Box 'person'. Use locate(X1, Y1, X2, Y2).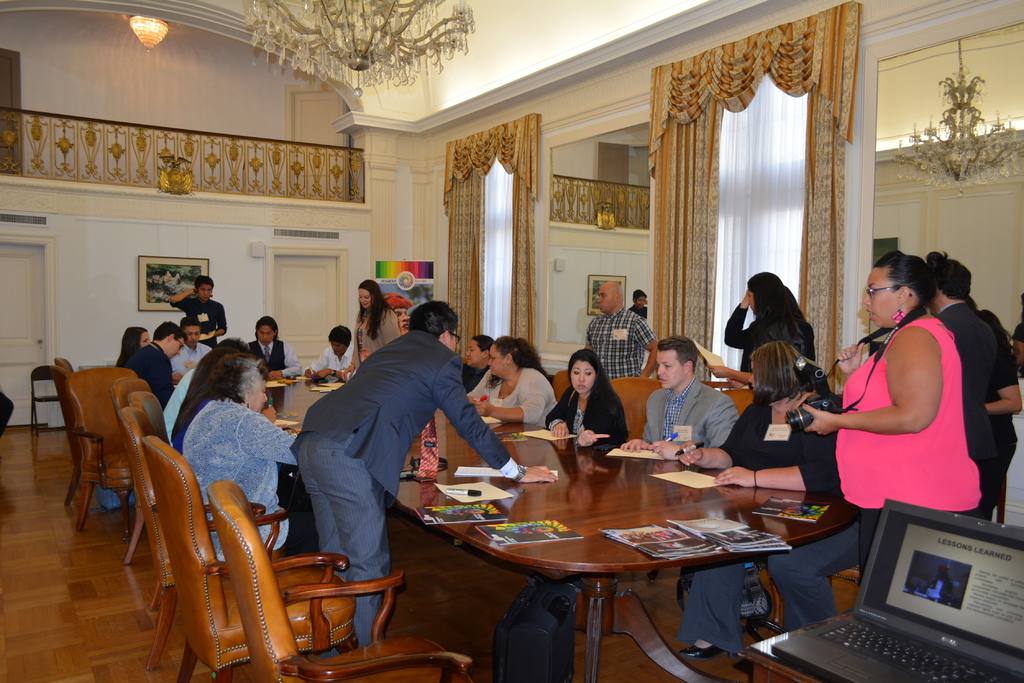
locate(351, 275, 403, 366).
